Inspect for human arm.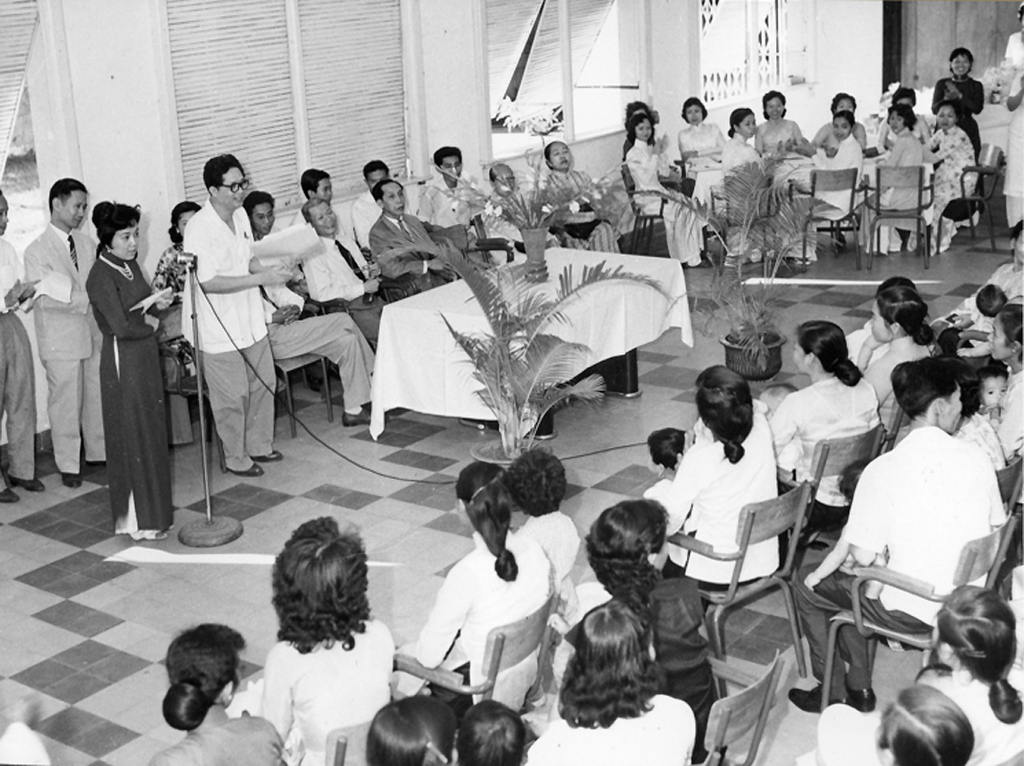
Inspection: BBox(140, 291, 165, 311).
